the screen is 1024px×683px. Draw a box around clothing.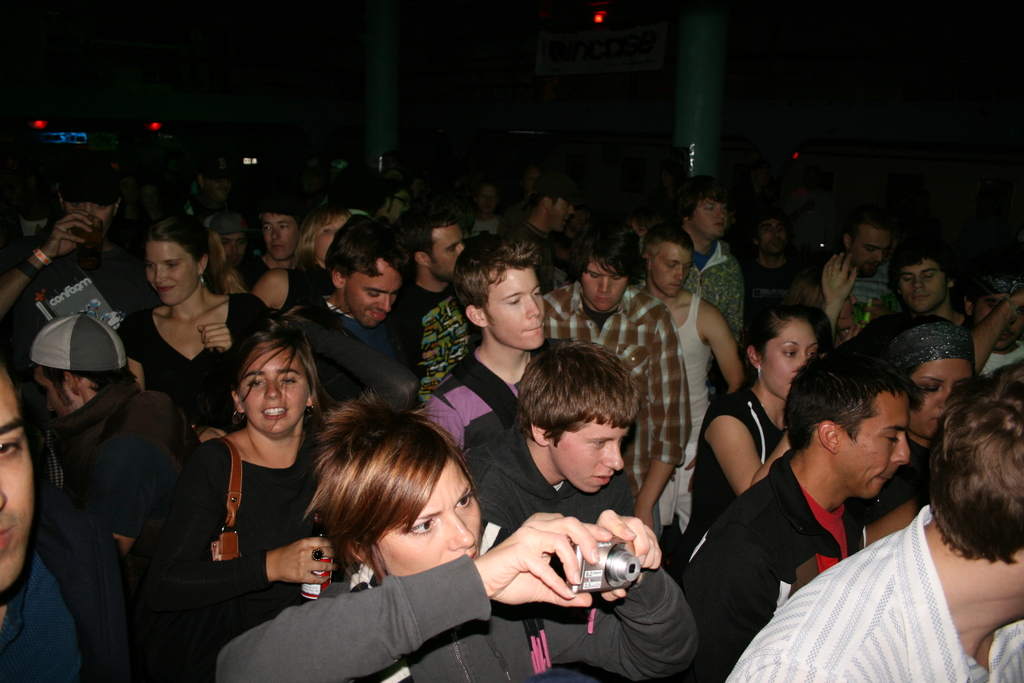
125/425/343/682.
